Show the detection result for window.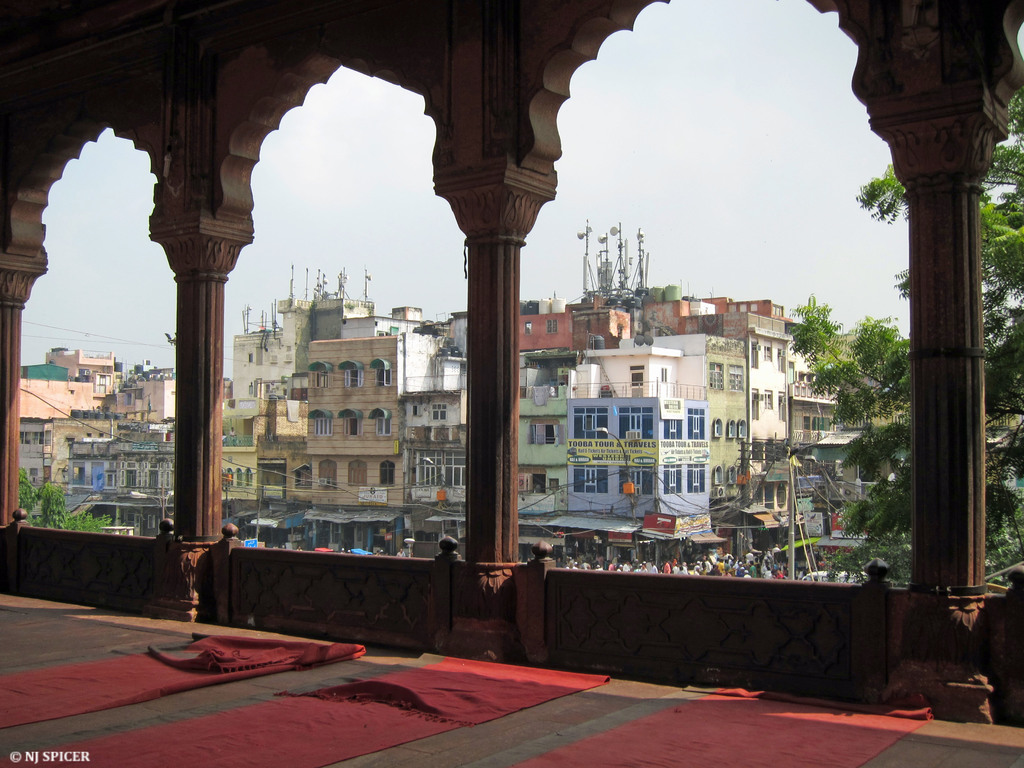
crop(342, 410, 362, 440).
